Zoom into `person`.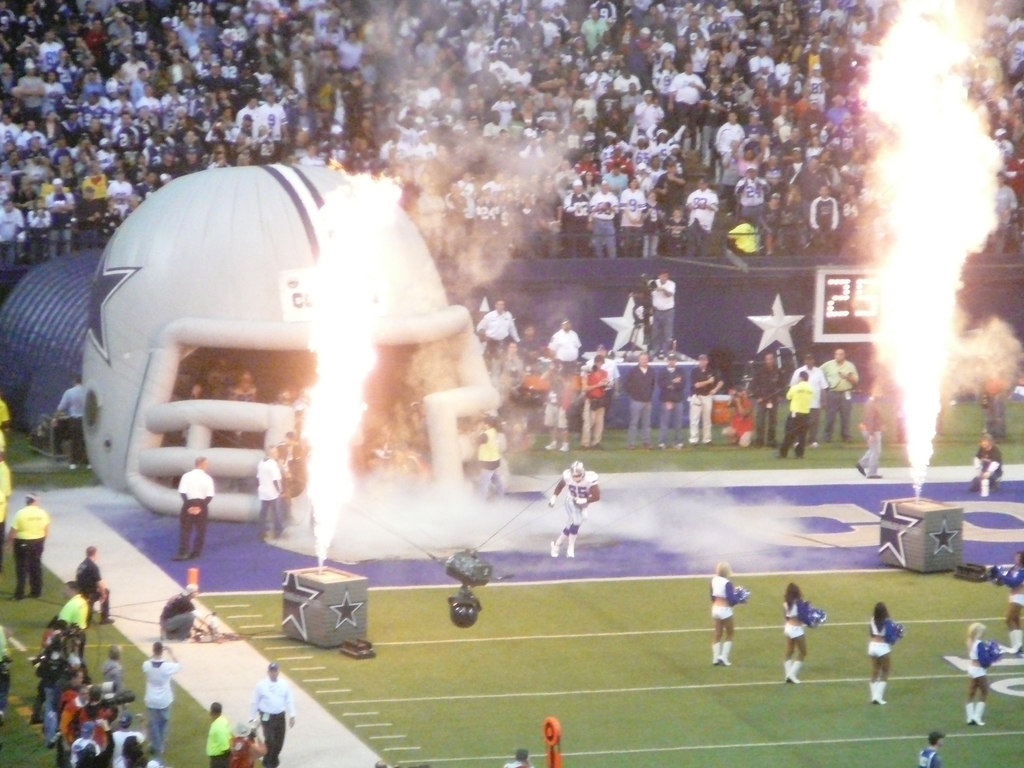
Zoom target: locate(618, 180, 650, 252).
